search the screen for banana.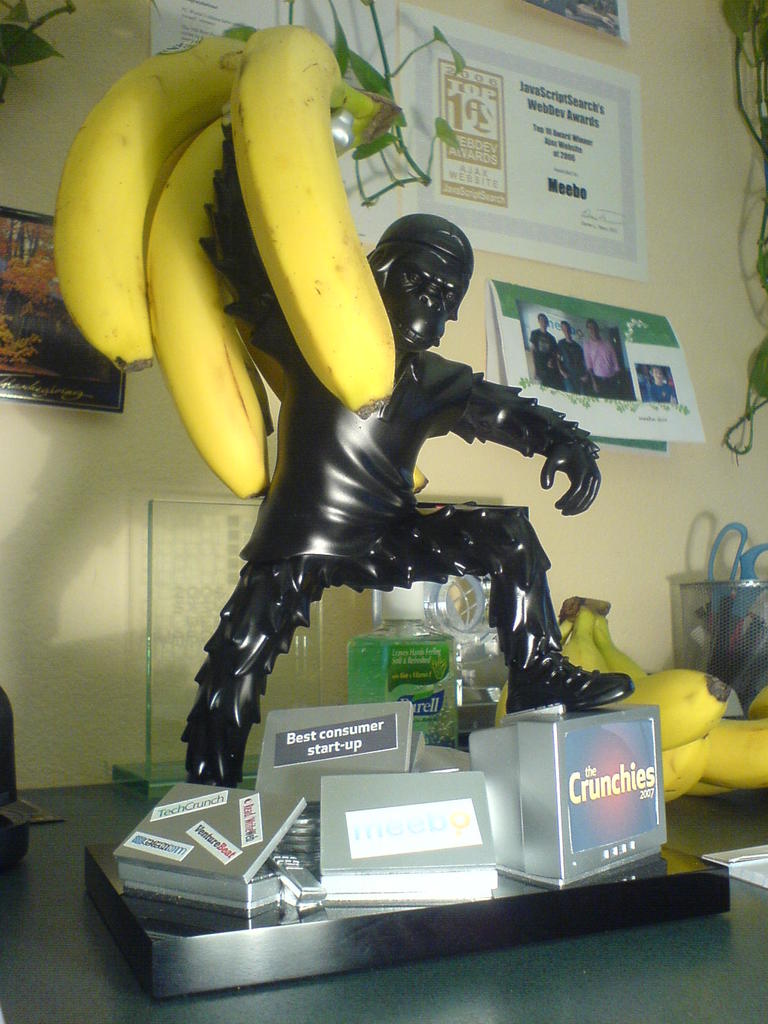
Found at pyautogui.locateOnScreen(495, 682, 717, 804).
